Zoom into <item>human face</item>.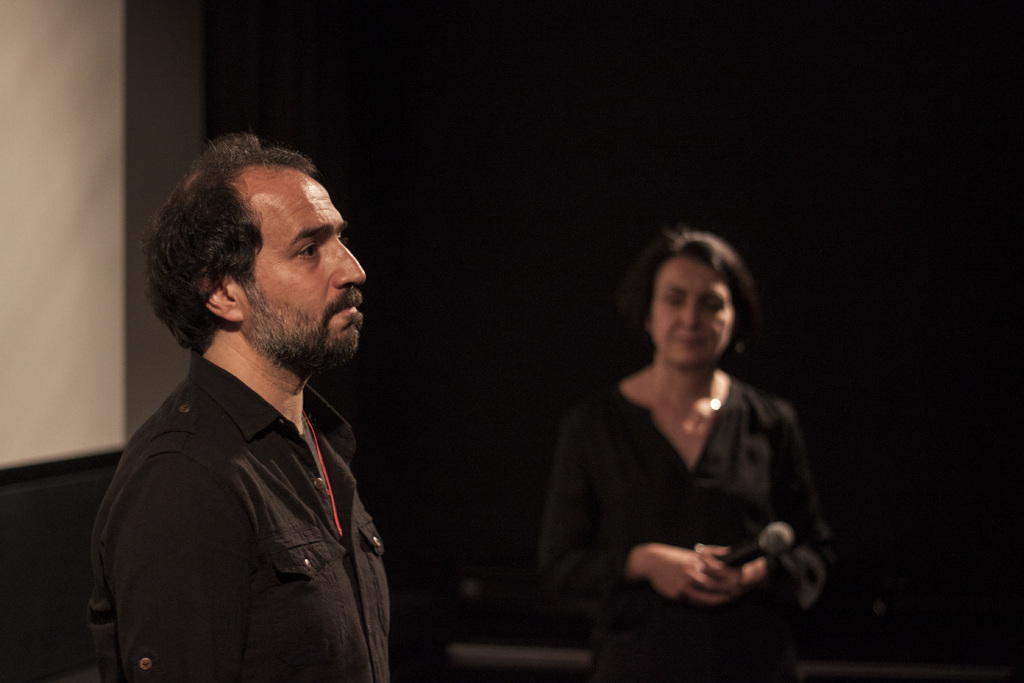
Zoom target: [234,161,366,367].
